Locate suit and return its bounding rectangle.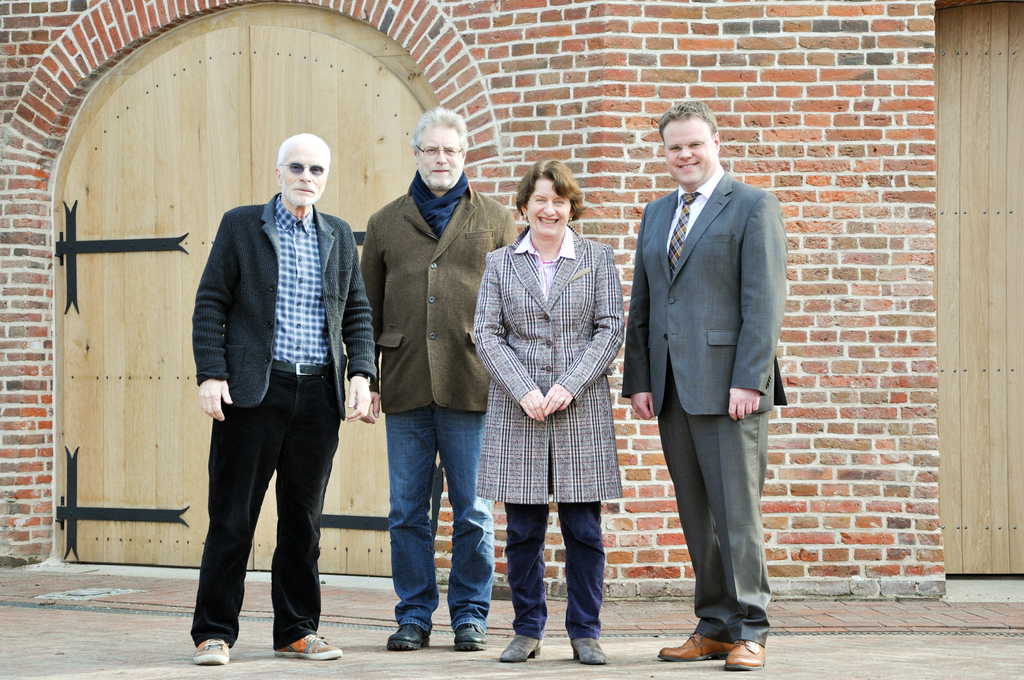
<box>628,109,797,670</box>.
